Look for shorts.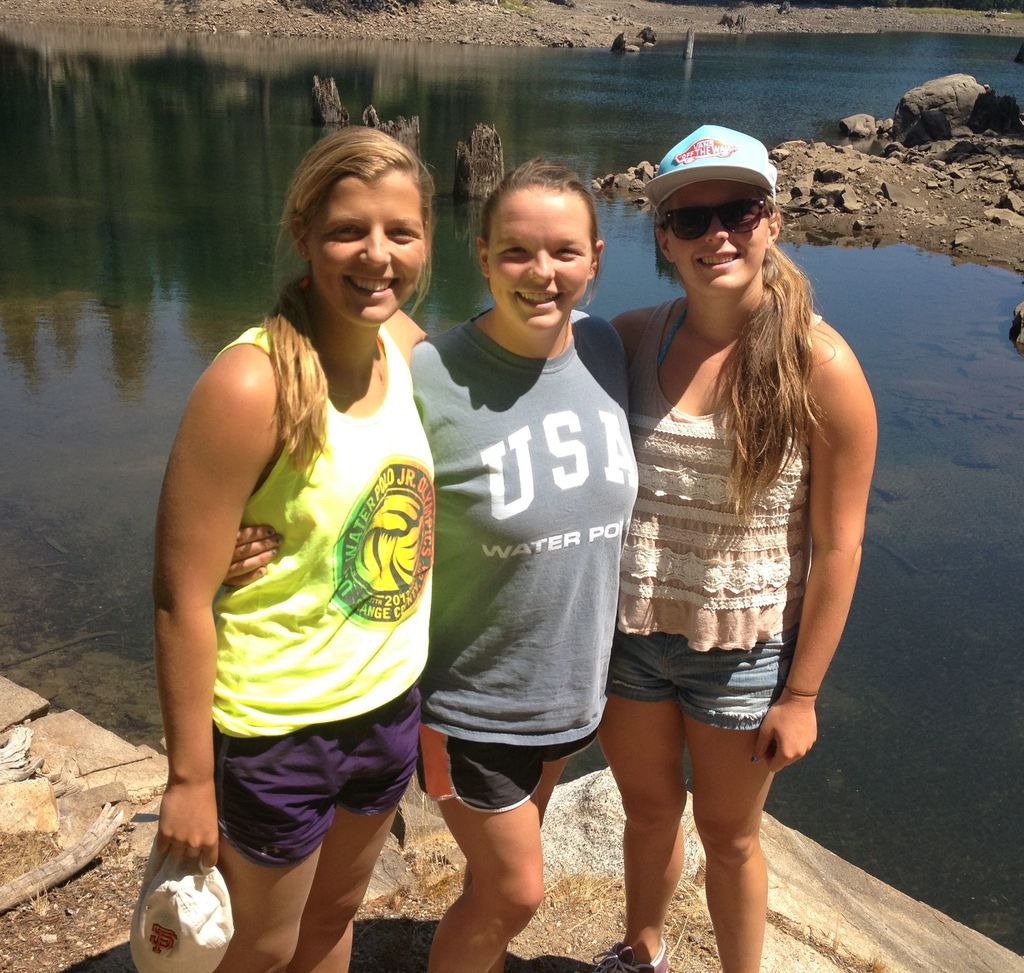
Found: <region>213, 675, 424, 867</region>.
